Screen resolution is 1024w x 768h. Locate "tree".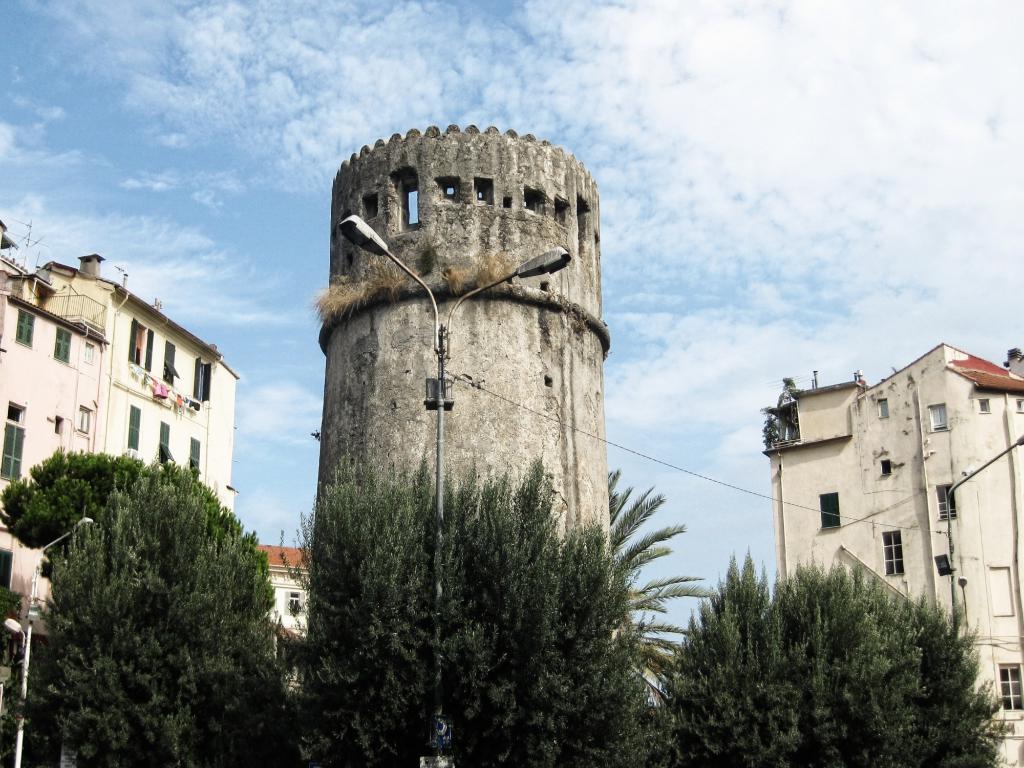
bbox=(660, 560, 999, 739).
